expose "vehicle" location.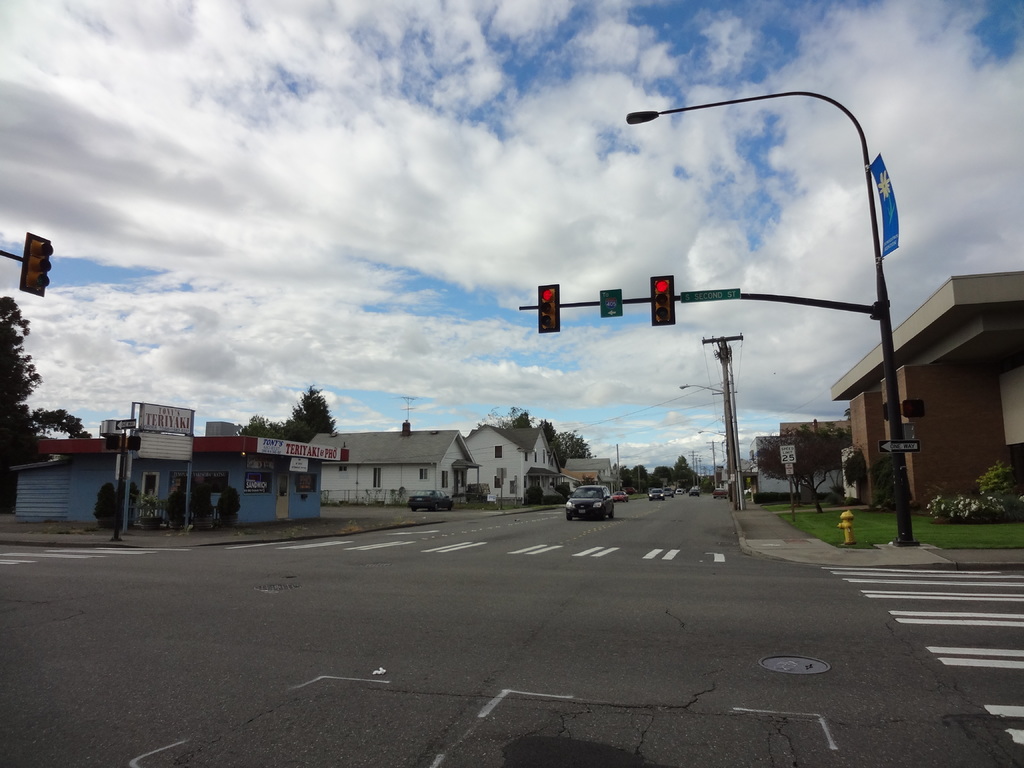
Exposed at [609, 490, 625, 505].
